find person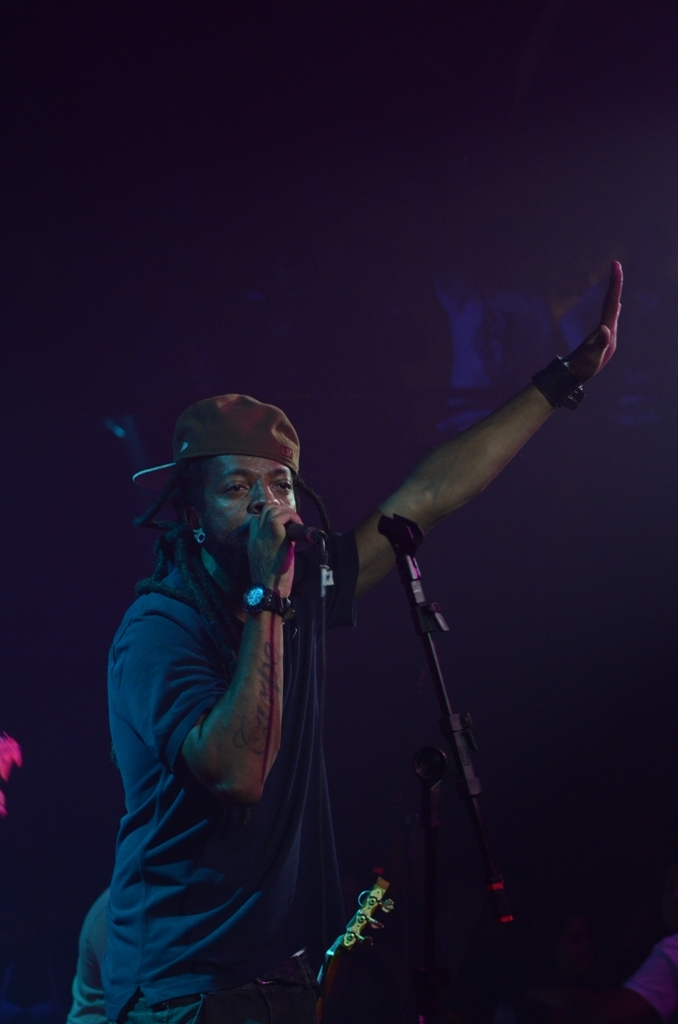
[96, 319, 503, 983]
